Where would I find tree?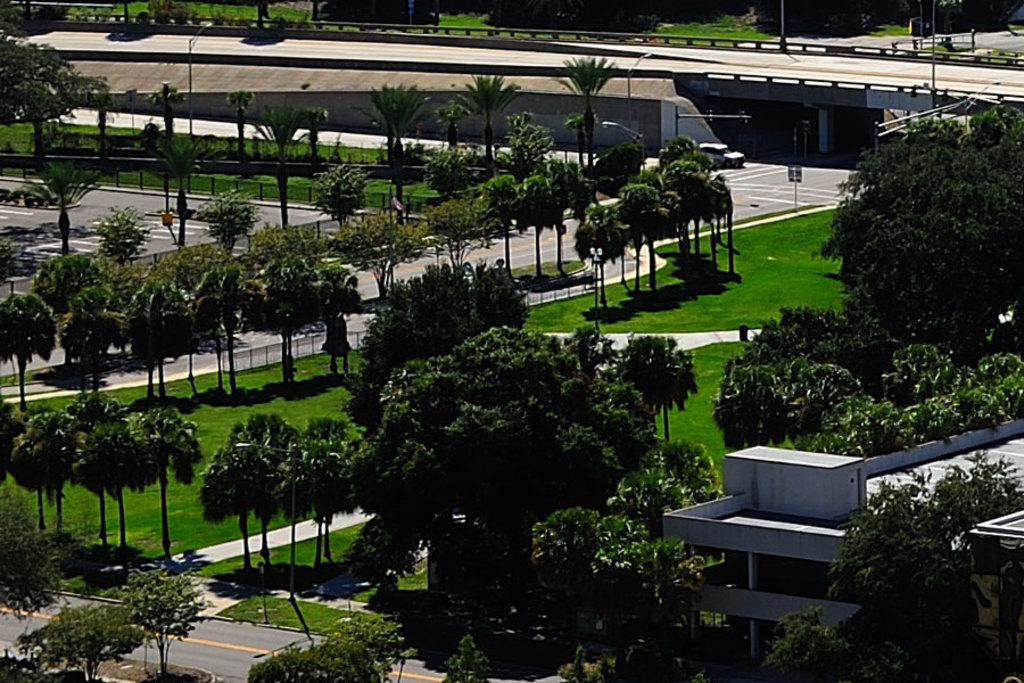
At 348:84:443:164.
